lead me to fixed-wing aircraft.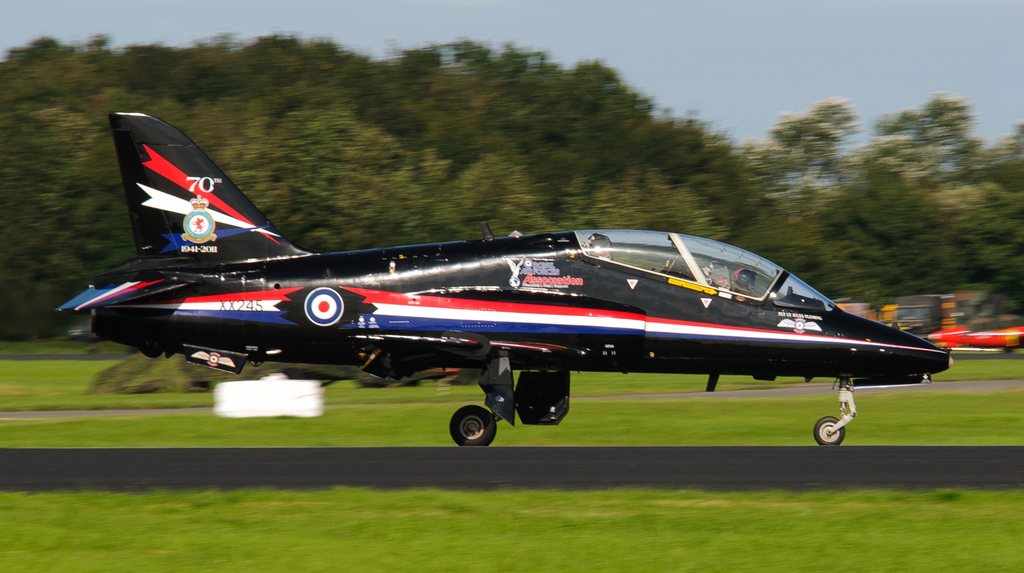
Lead to {"left": 58, "top": 117, "right": 960, "bottom": 450}.
